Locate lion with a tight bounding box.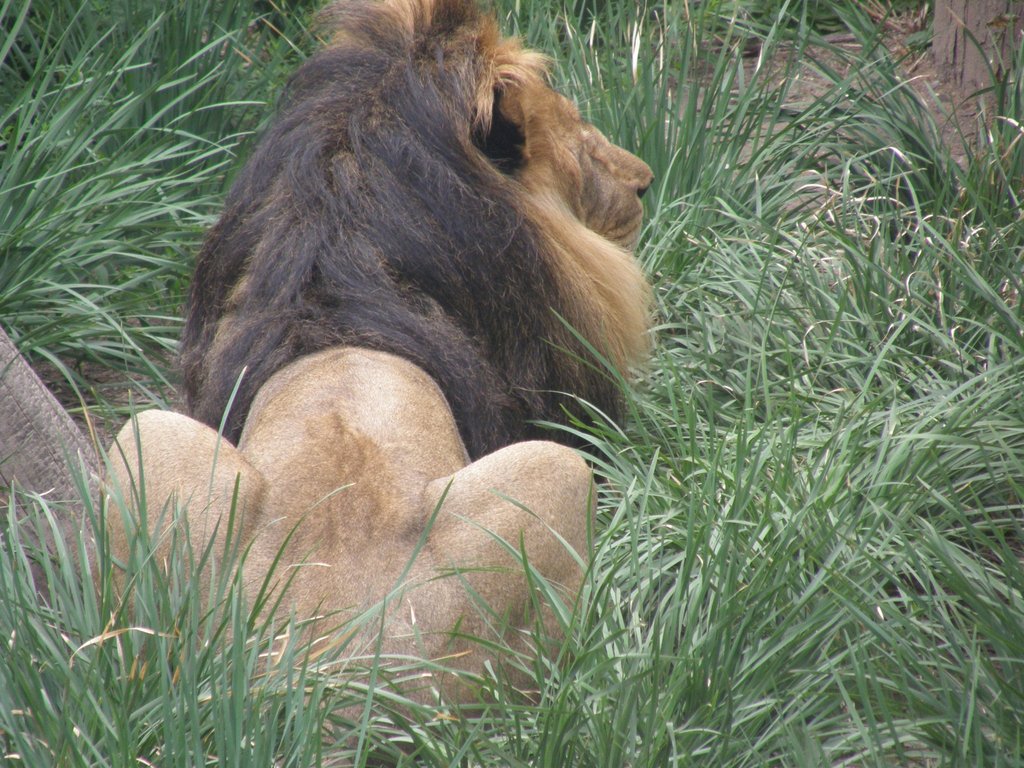
{"left": 93, "top": 0, "right": 658, "bottom": 767}.
